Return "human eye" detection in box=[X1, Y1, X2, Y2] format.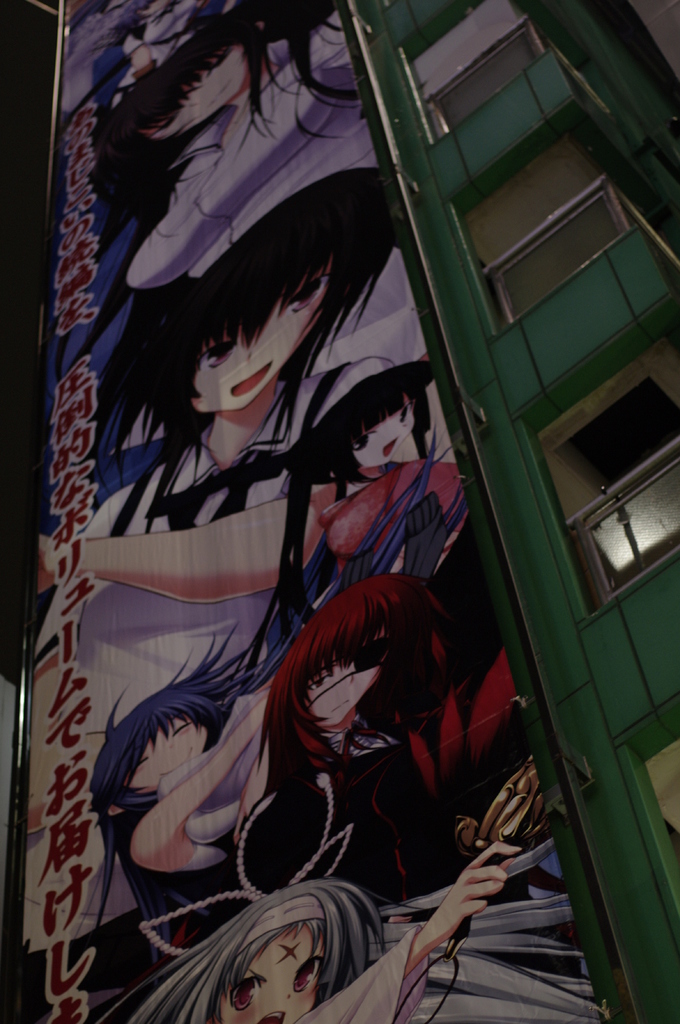
box=[292, 959, 332, 996].
